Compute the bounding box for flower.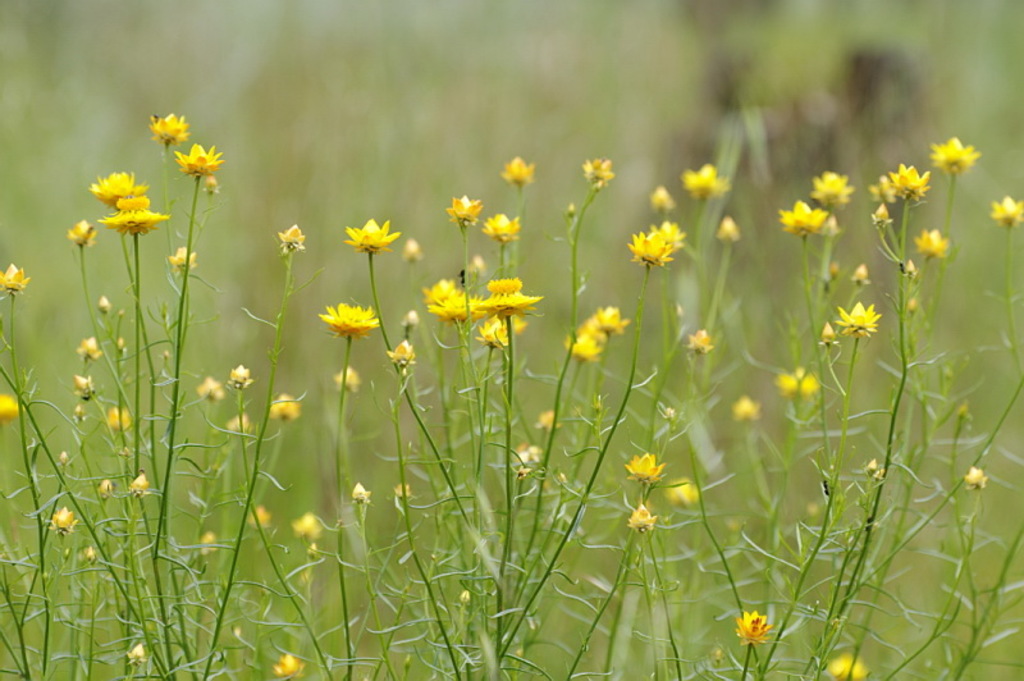
[782, 200, 838, 242].
